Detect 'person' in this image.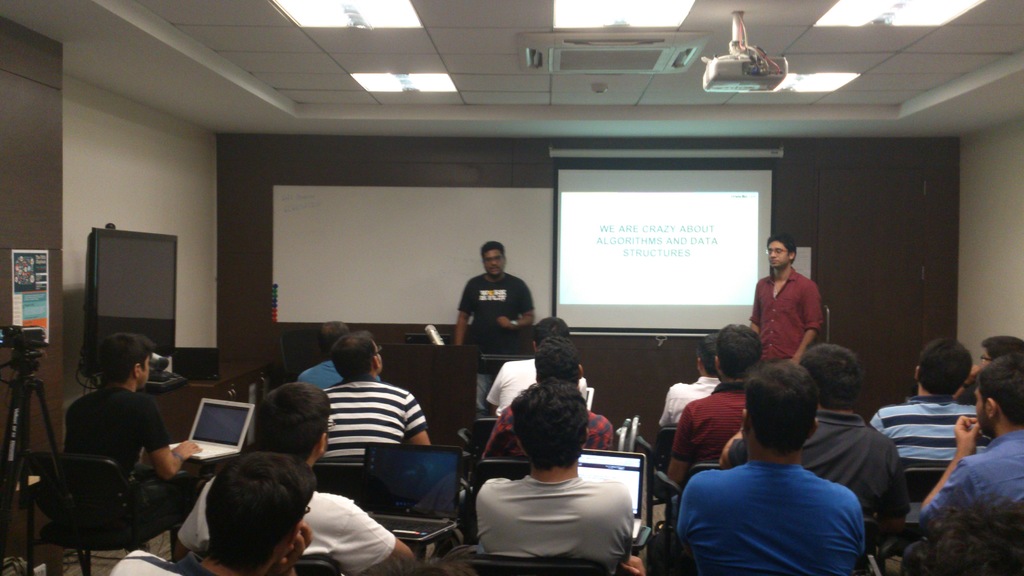
Detection: box(654, 329, 720, 464).
